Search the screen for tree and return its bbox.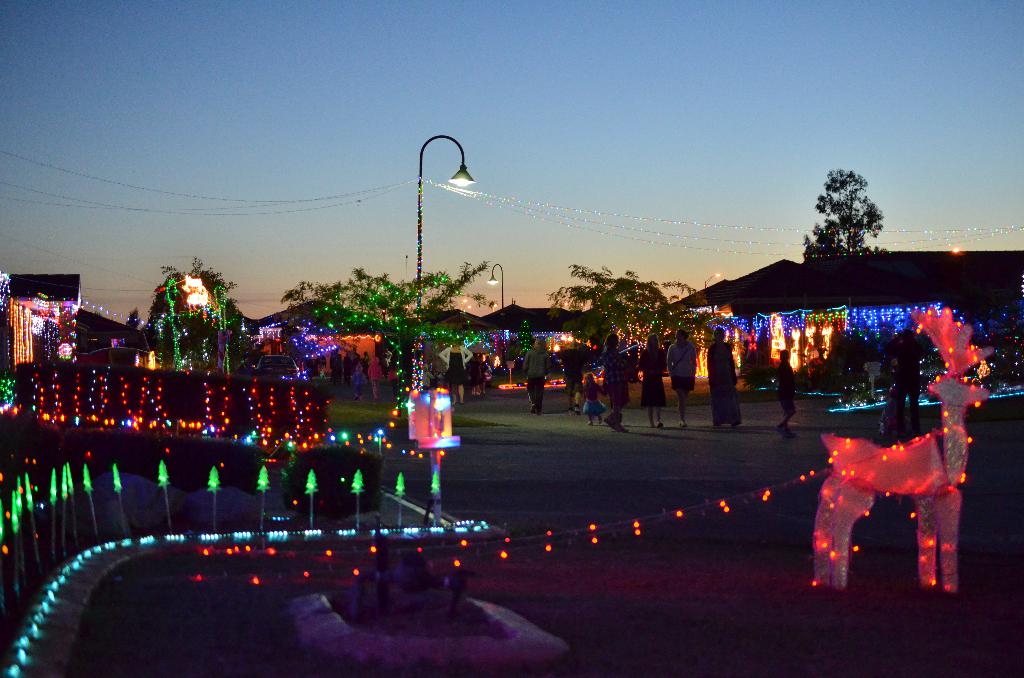
Found: <bbox>804, 163, 890, 263</bbox>.
